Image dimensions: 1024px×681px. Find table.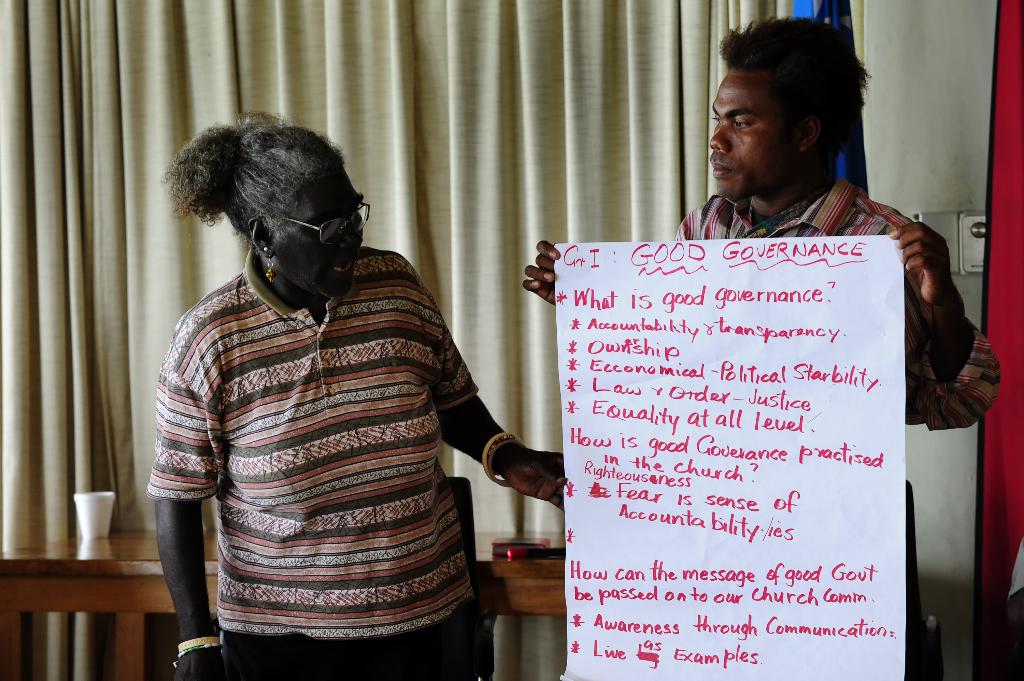
0:525:564:680.
